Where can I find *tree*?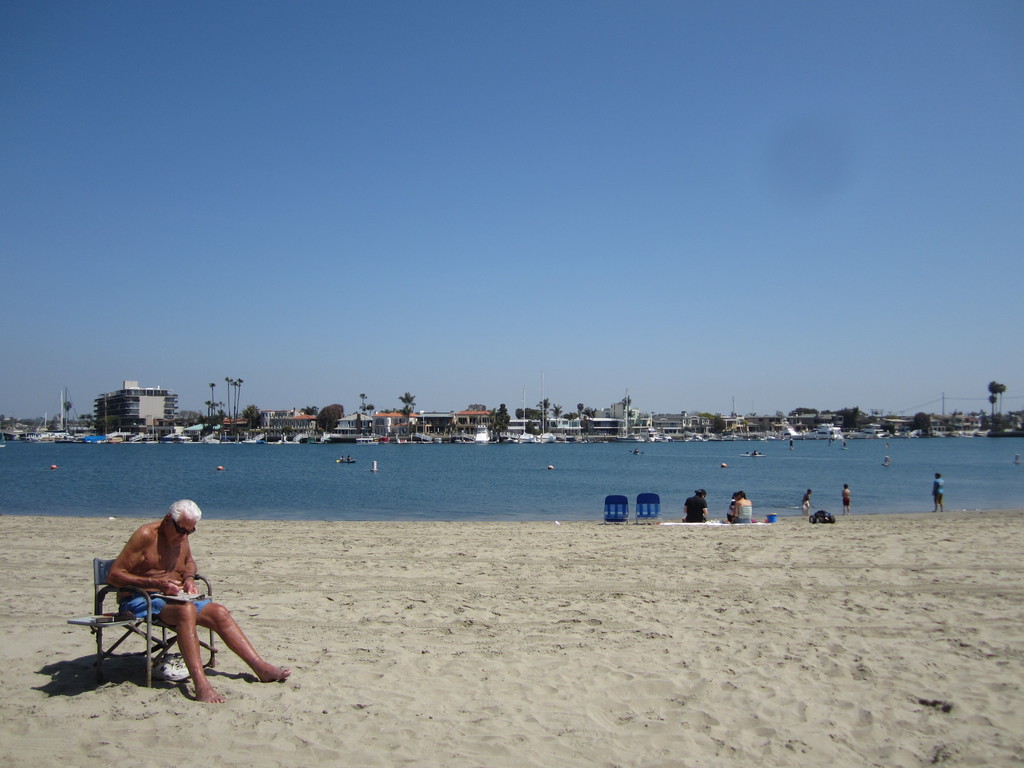
You can find it at <bbox>467, 404, 490, 413</bbox>.
